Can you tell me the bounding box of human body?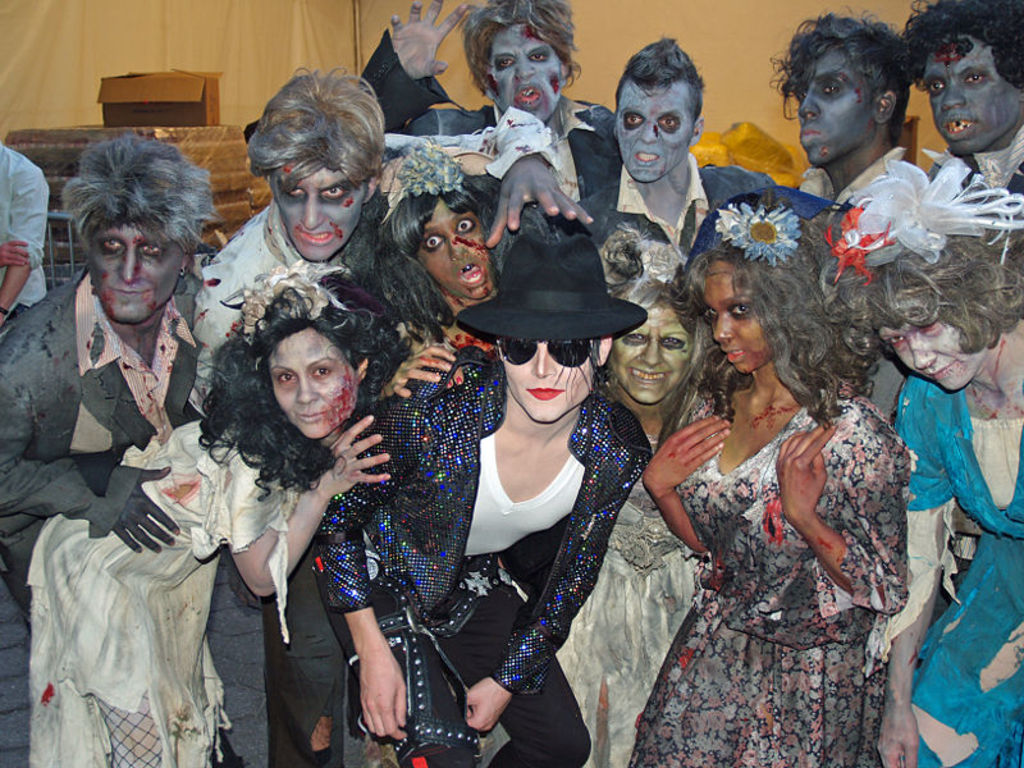
(x1=822, y1=150, x2=1023, y2=767).
